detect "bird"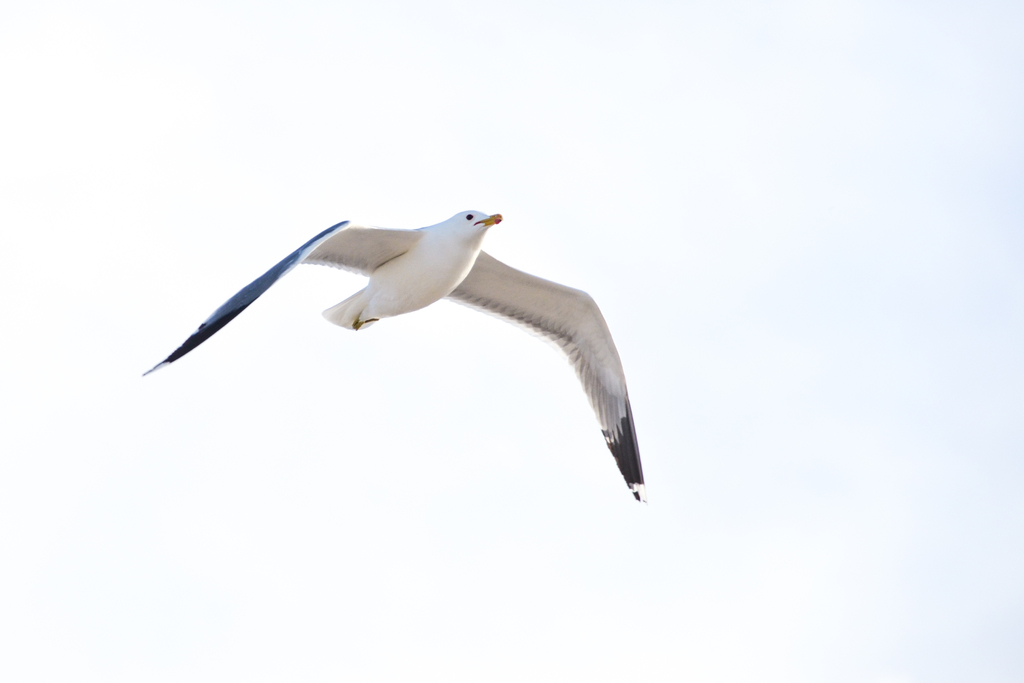
[left=152, top=202, right=680, bottom=495]
